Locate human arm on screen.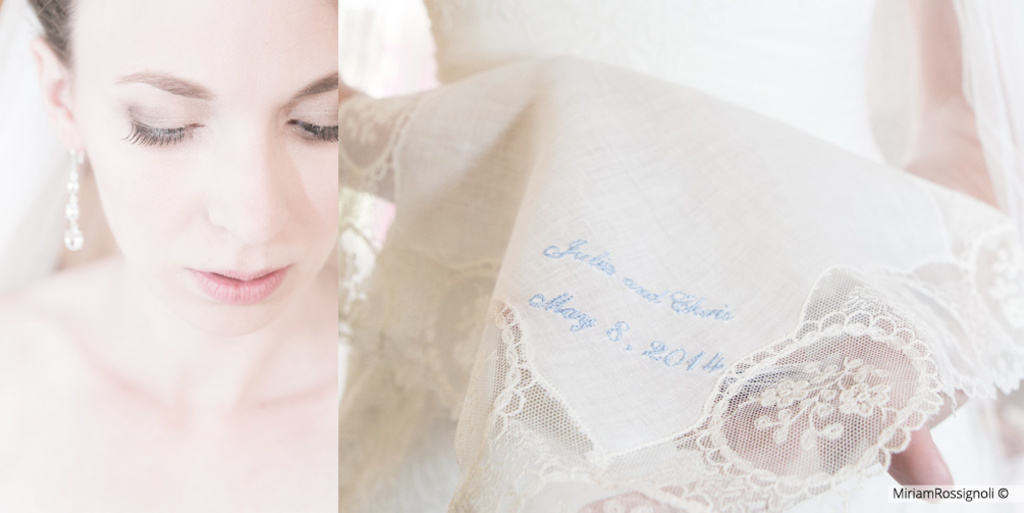
On screen at <region>577, 0, 1023, 512</region>.
